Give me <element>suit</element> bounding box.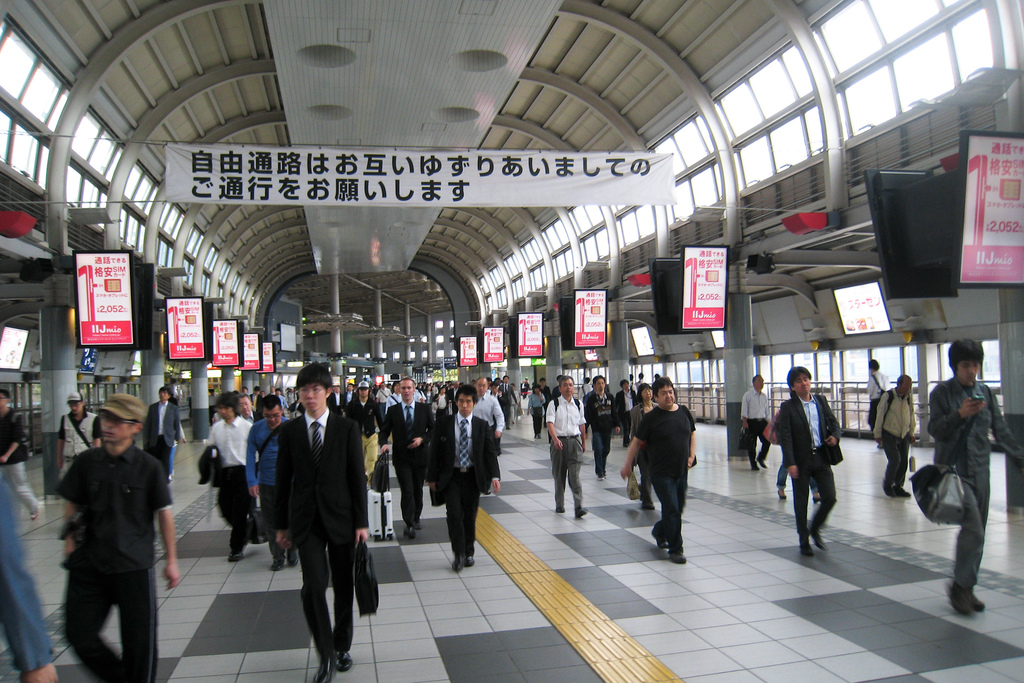
l=263, t=384, r=368, b=666.
